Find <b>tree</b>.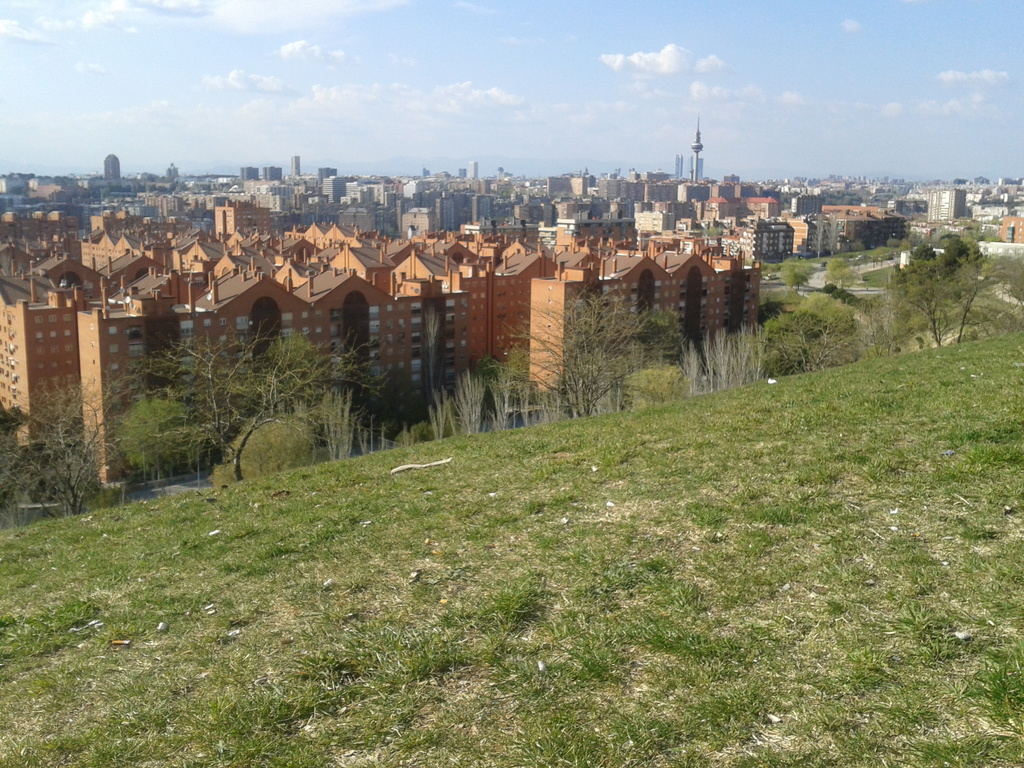
<box>187,408,318,497</box>.
